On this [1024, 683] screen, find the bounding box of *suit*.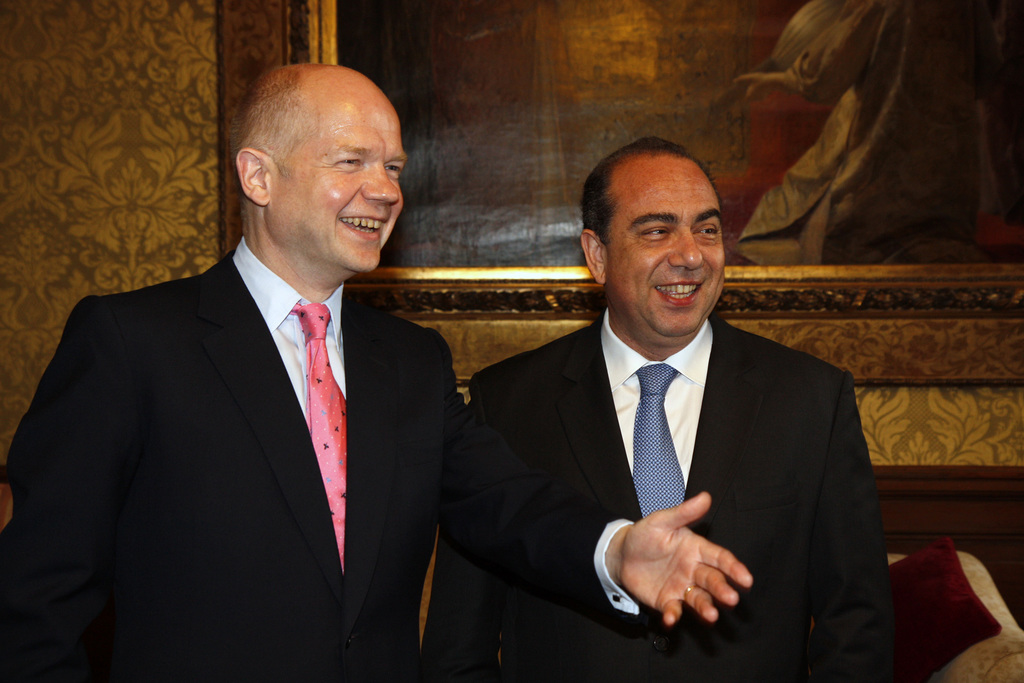
Bounding box: x1=0 y1=239 x2=636 y2=682.
